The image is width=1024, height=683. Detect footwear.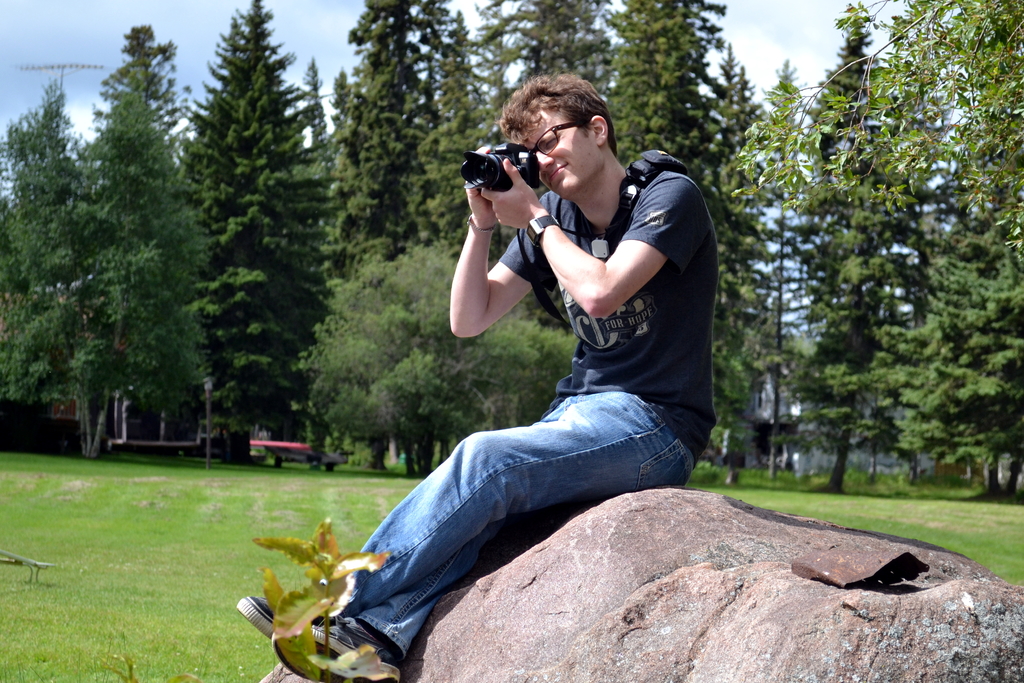
Detection: [269, 612, 401, 682].
